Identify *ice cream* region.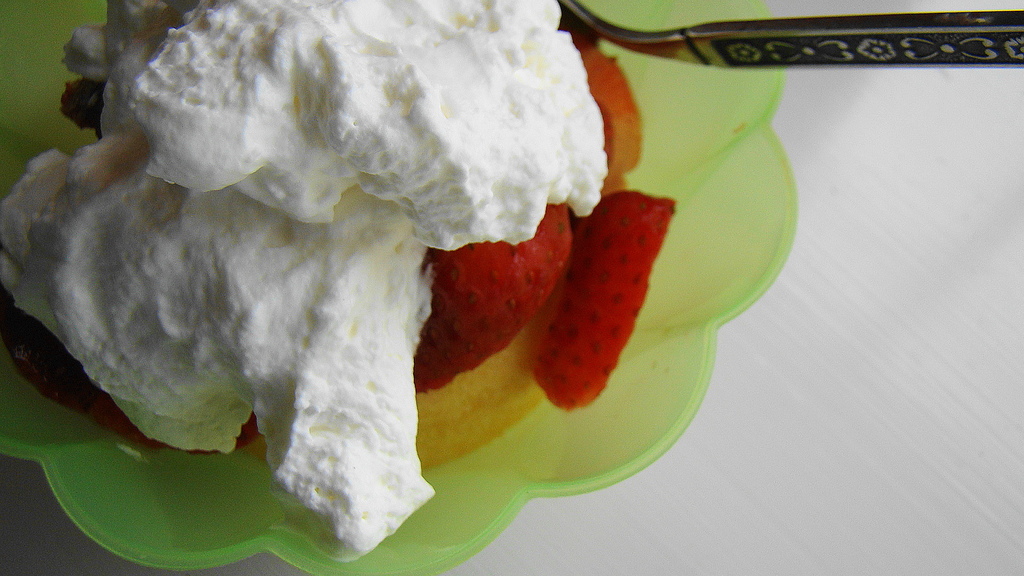
Region: (36, 0, 692, 524).
